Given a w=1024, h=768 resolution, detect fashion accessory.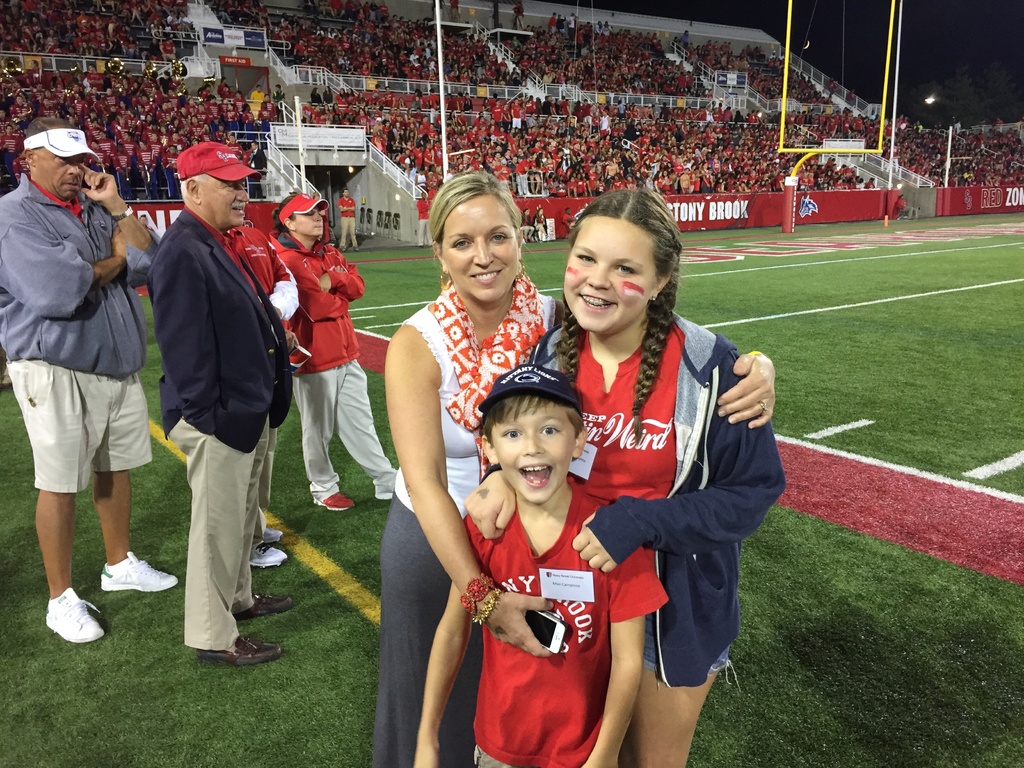
x1=312 y1=491 x2=355 y2=509.
